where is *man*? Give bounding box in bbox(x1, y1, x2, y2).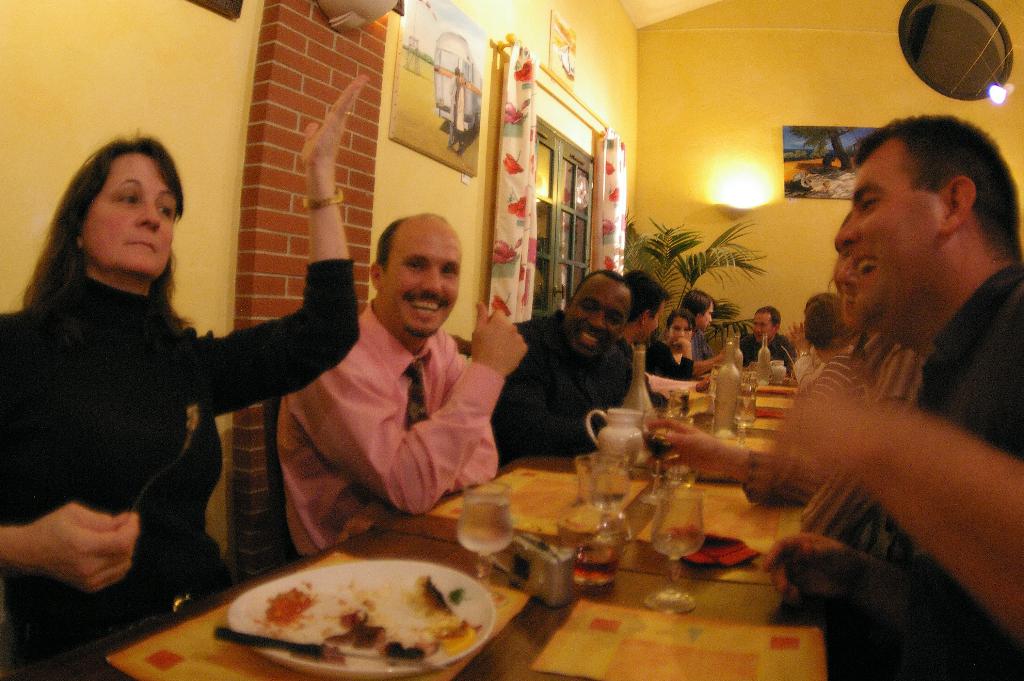
bbox(685, 292, 718, 370).
